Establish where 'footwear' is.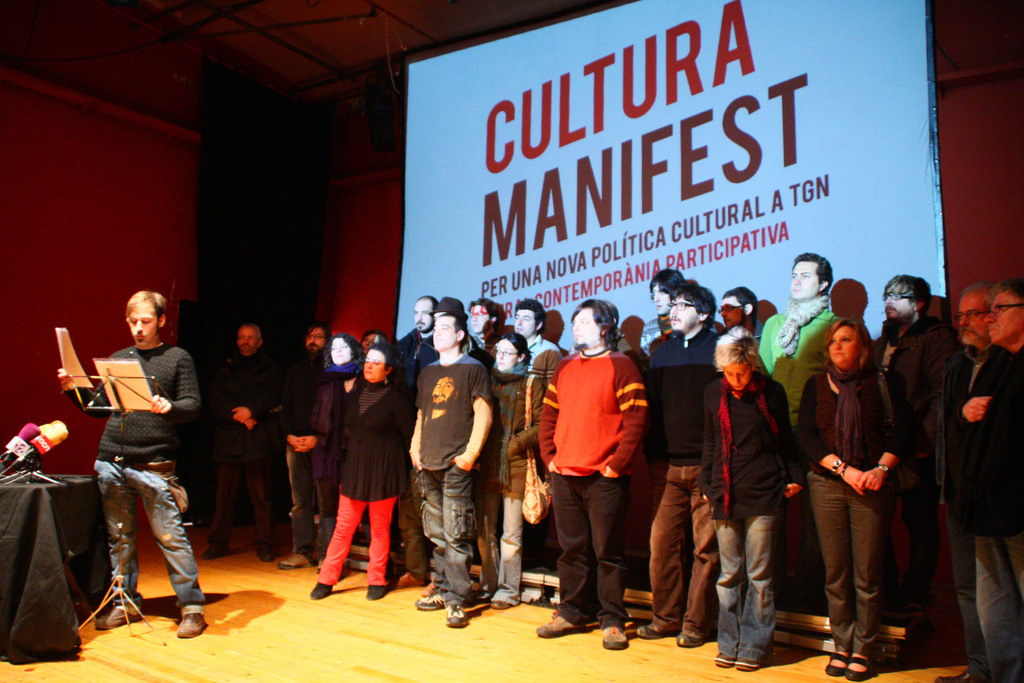
Established at detection(407, 586, 444, 612).
